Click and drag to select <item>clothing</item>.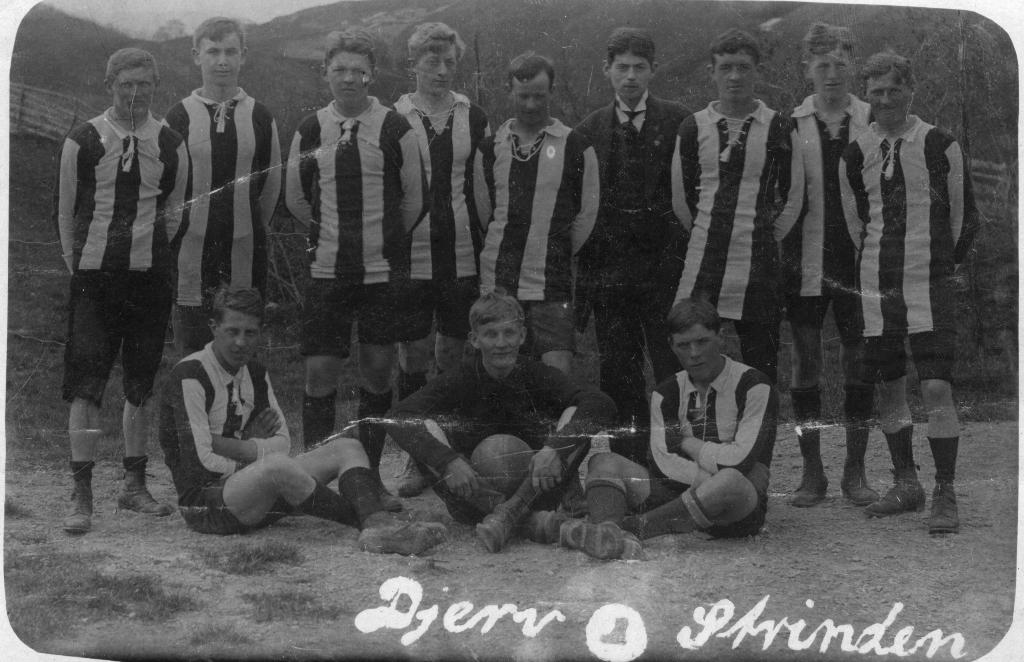
Selection: region(401, 375, 422, 406).
